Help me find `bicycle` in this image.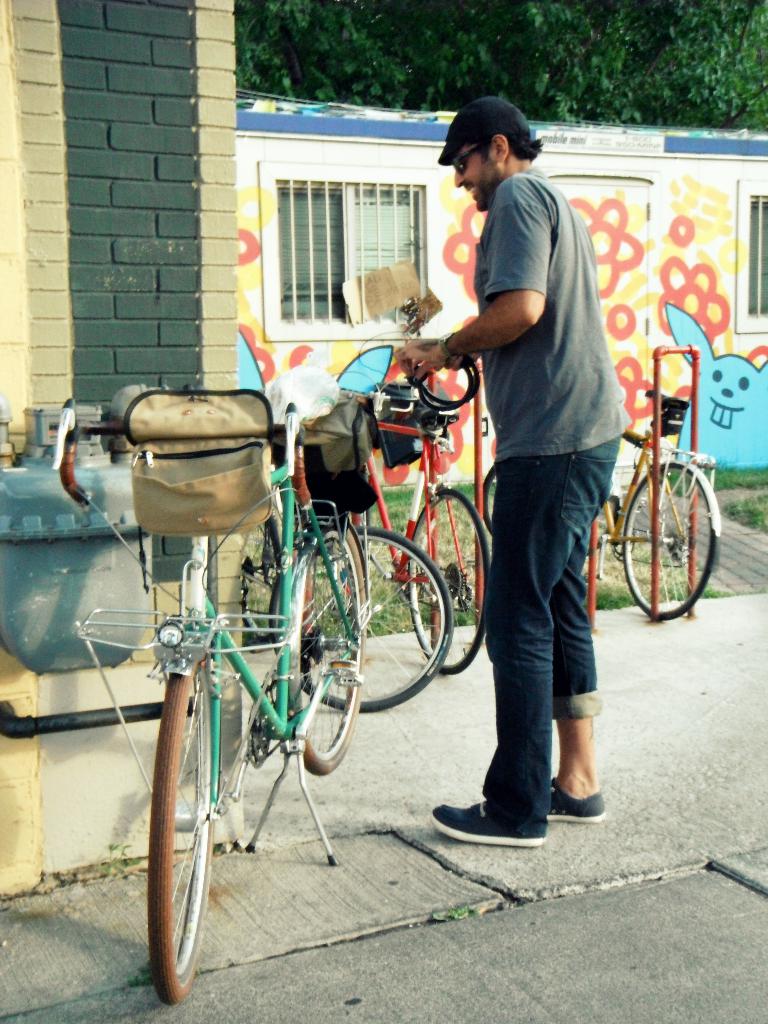
Found it: [left=316, top=376, right=491, bottom=678].
